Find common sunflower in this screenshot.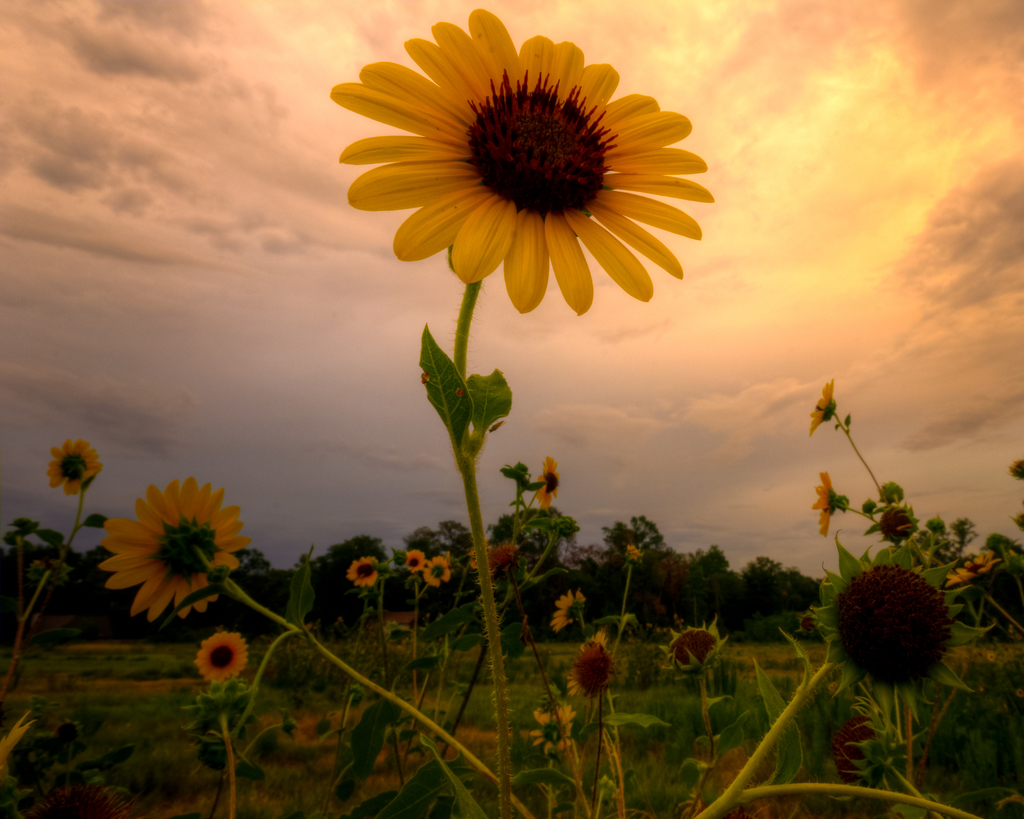
The bounding box for common sunflower is box=[424, 556, 449, 584].
